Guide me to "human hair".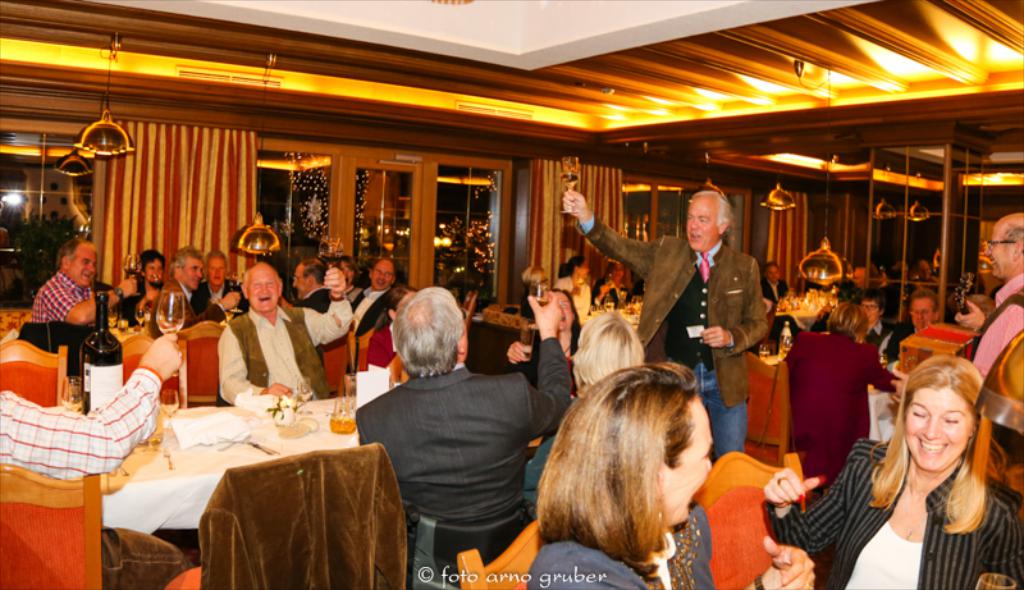
Guidance: 52:237:99:270.
